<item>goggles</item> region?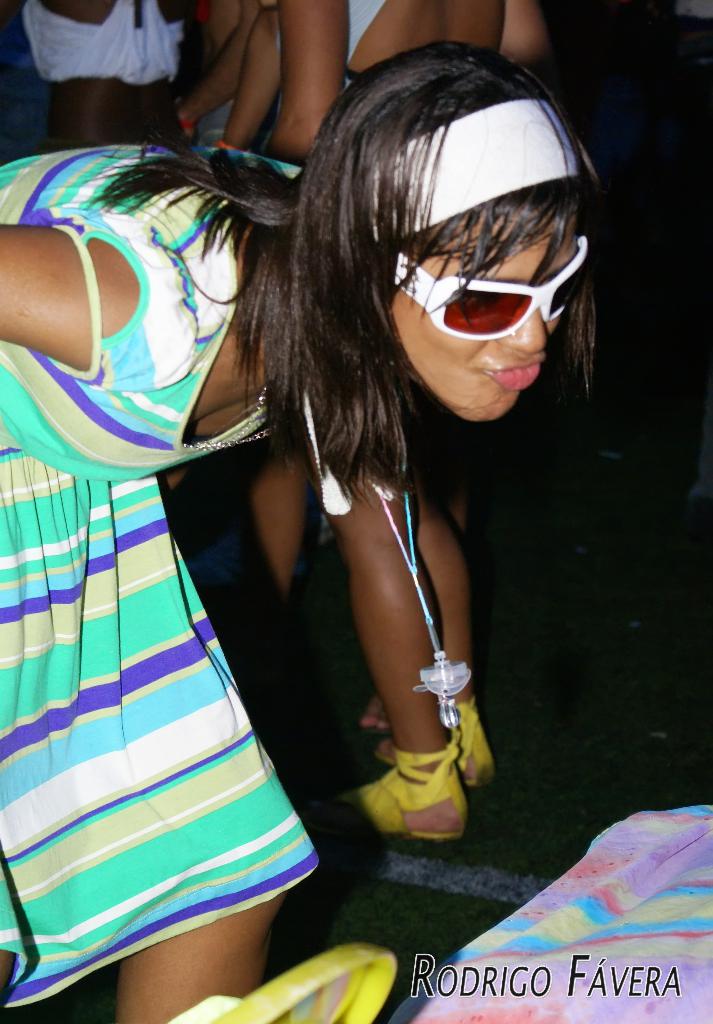
pyautogui.locateOnScreen(390, 231, 596, 340)
